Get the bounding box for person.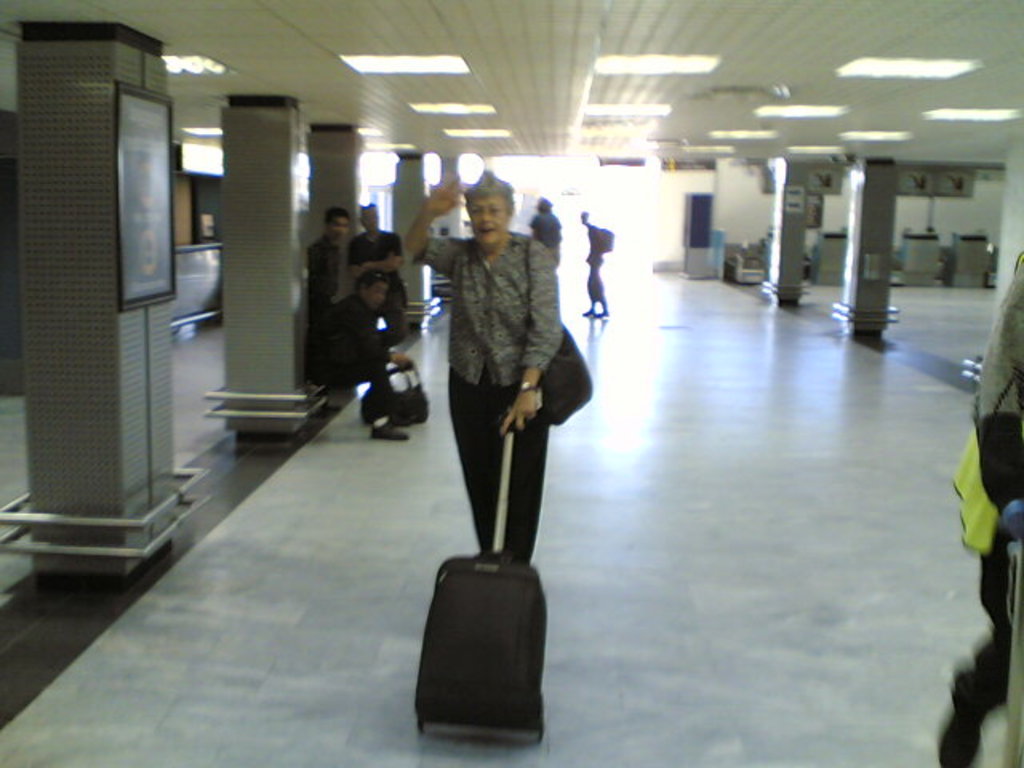
bbox=(411, 162, 550, 621).
